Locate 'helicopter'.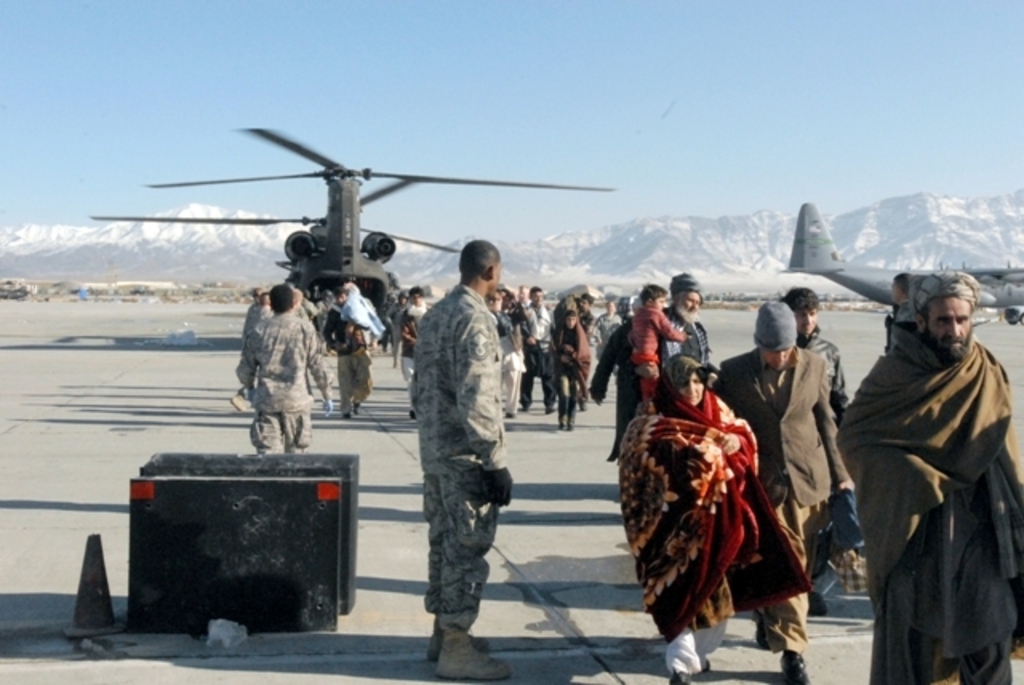
Bounding box: [x1=90, y1=117, x2=650, y2=360].
